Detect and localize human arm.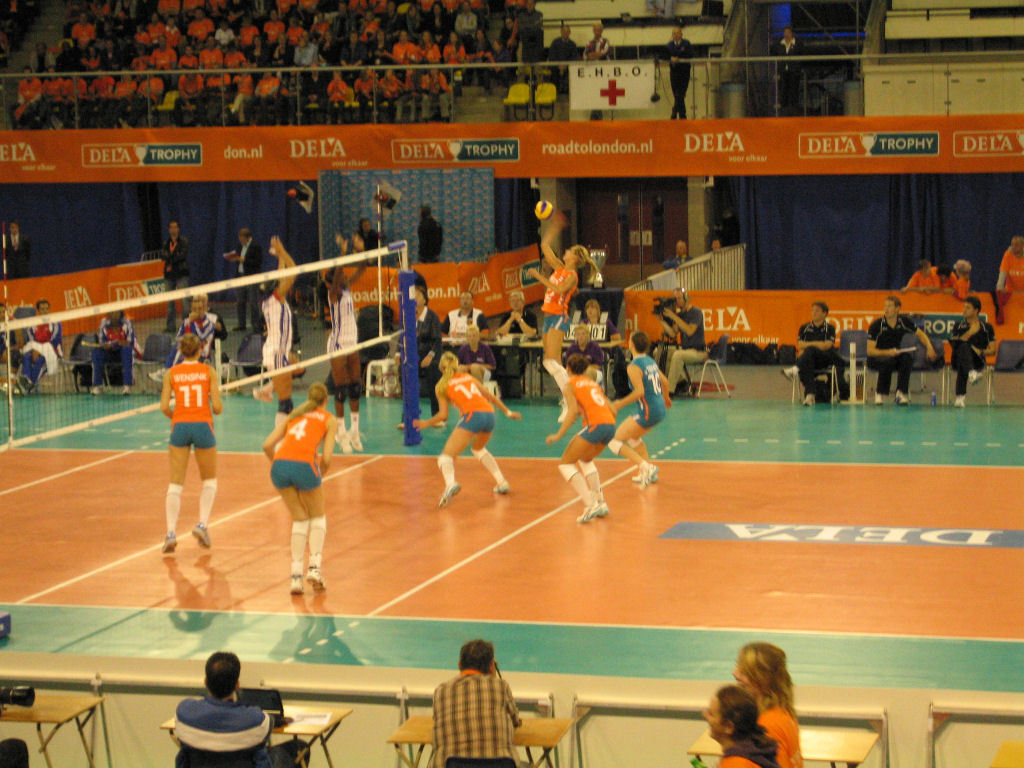
Localized at bbox(897, 270, 923, 292).
